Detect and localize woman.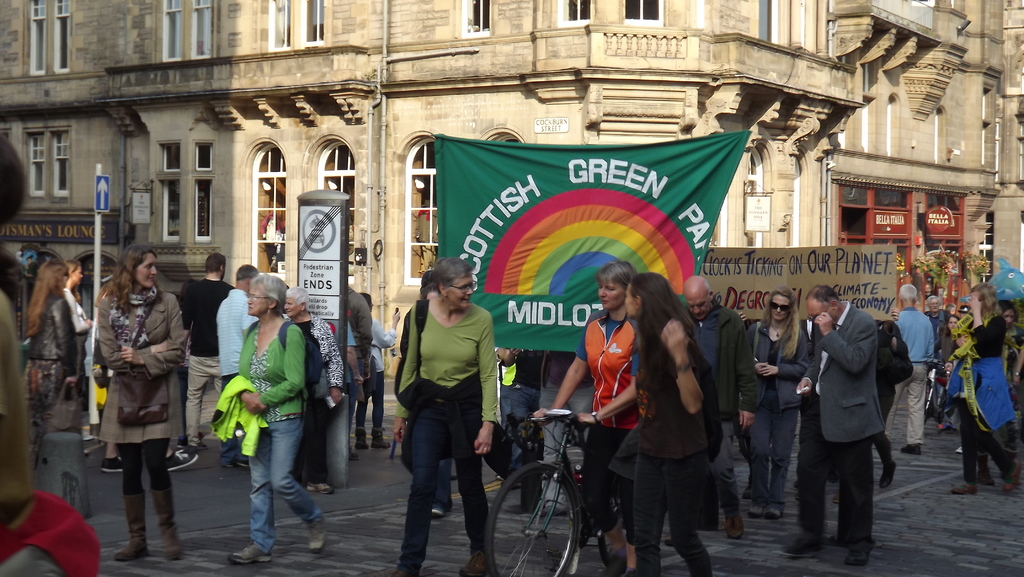
Localized at x1=394, y1=254, x2=504, y2=576.
